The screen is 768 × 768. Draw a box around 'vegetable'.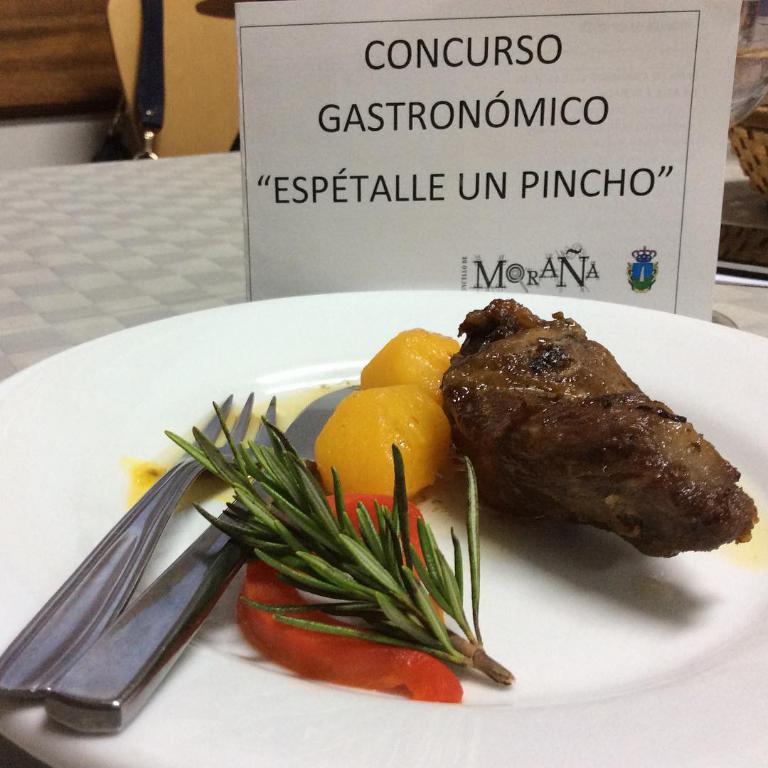
pyautogui.locateOnScreen(361, 325, 459, 400).
